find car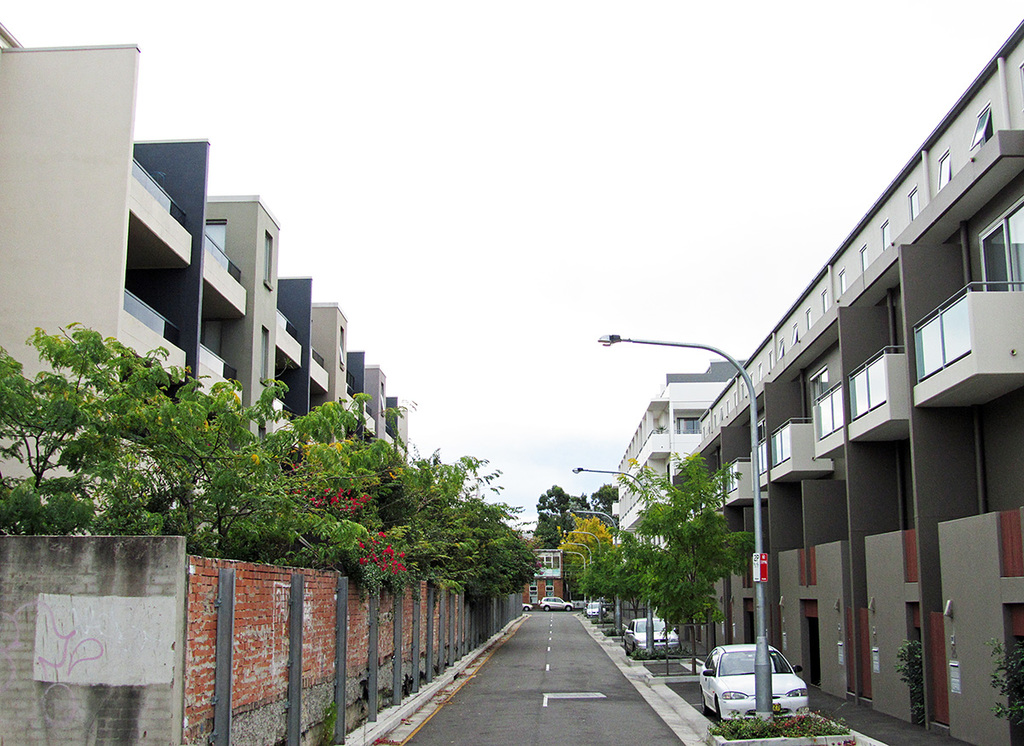
(left=538, top=594, right=575, bottom=609)
